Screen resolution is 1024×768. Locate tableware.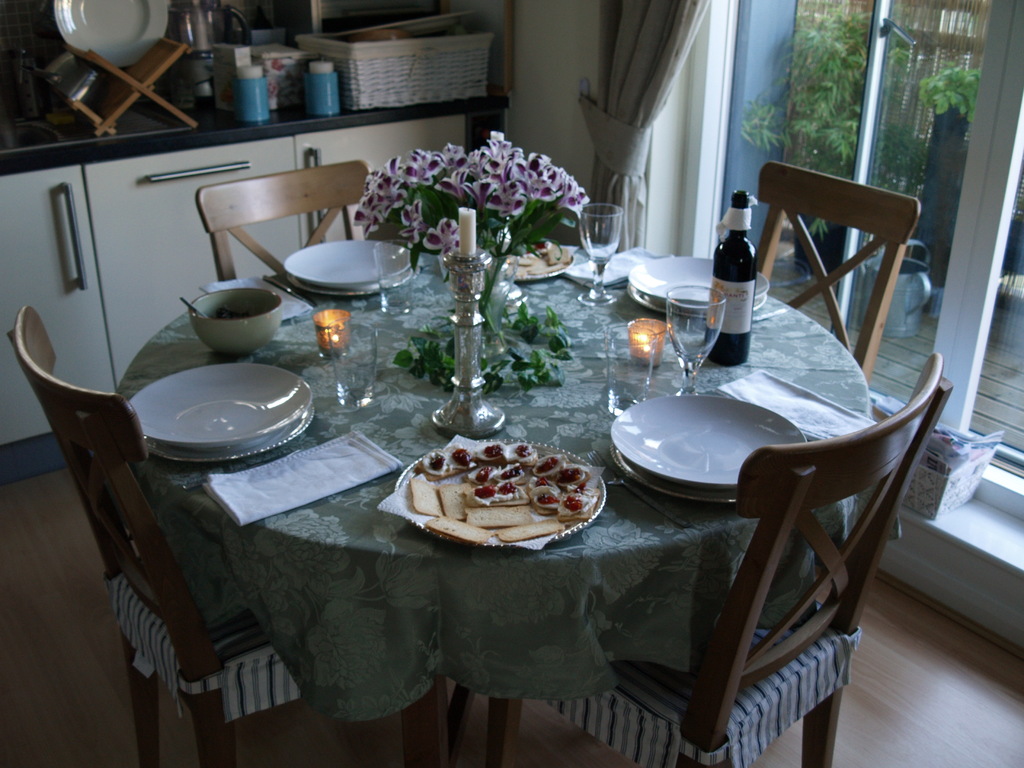
(394, 438, 608, 550).
